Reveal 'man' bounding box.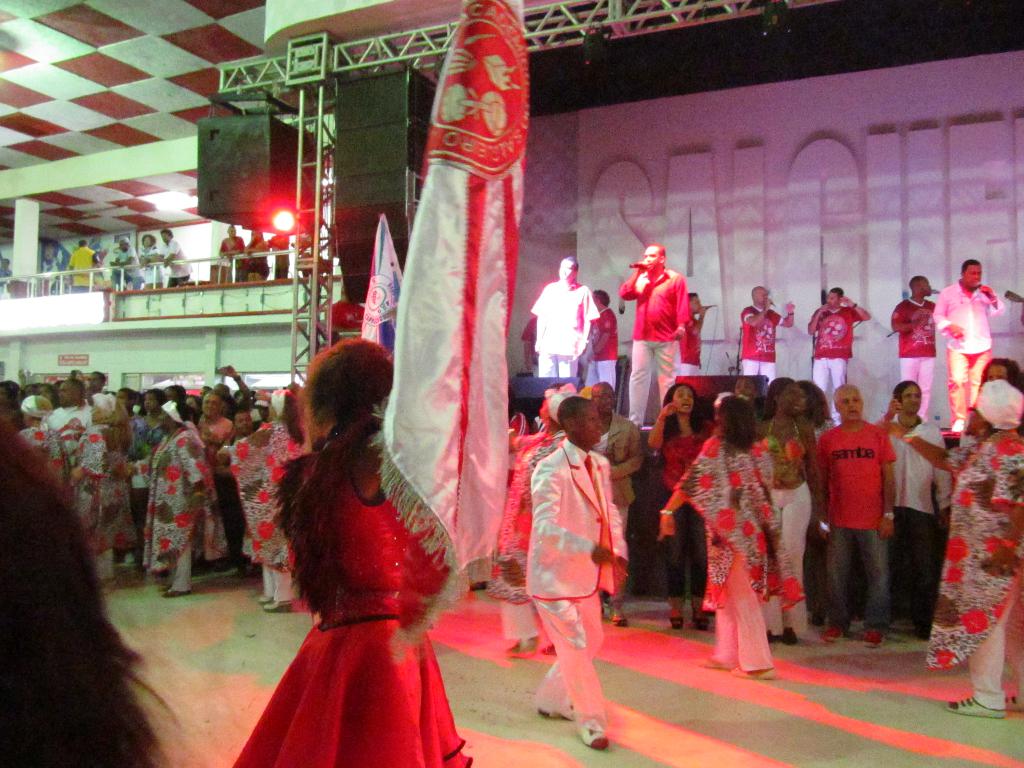
Revealed: (x1=580, y1=289, x2=616, y2=392).
